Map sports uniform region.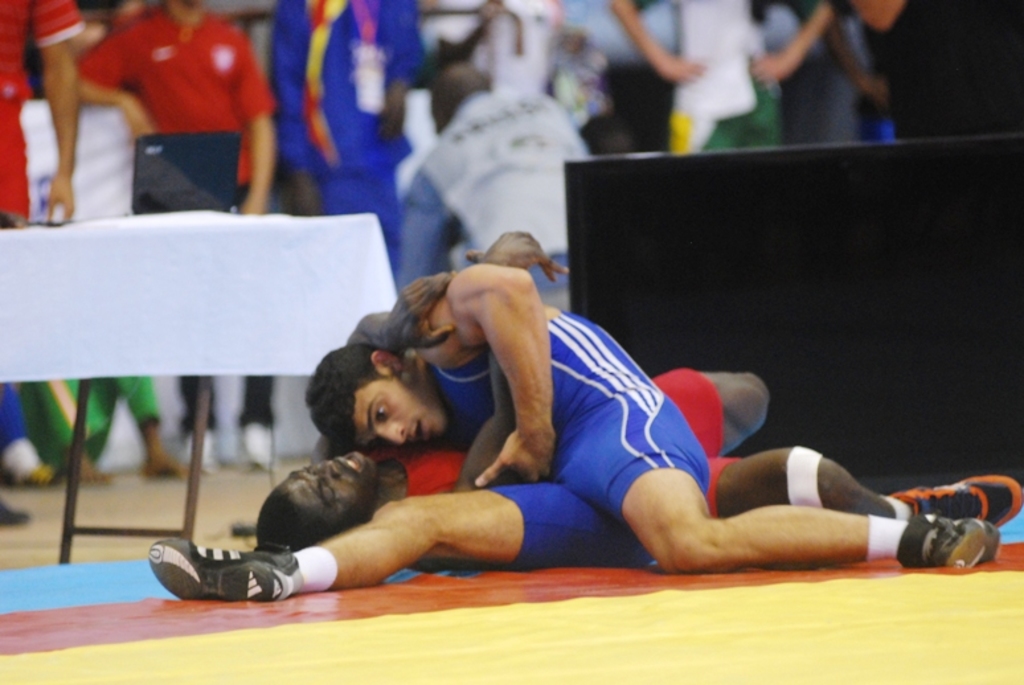
Mapped to locate(623, 0, 826, 153).
